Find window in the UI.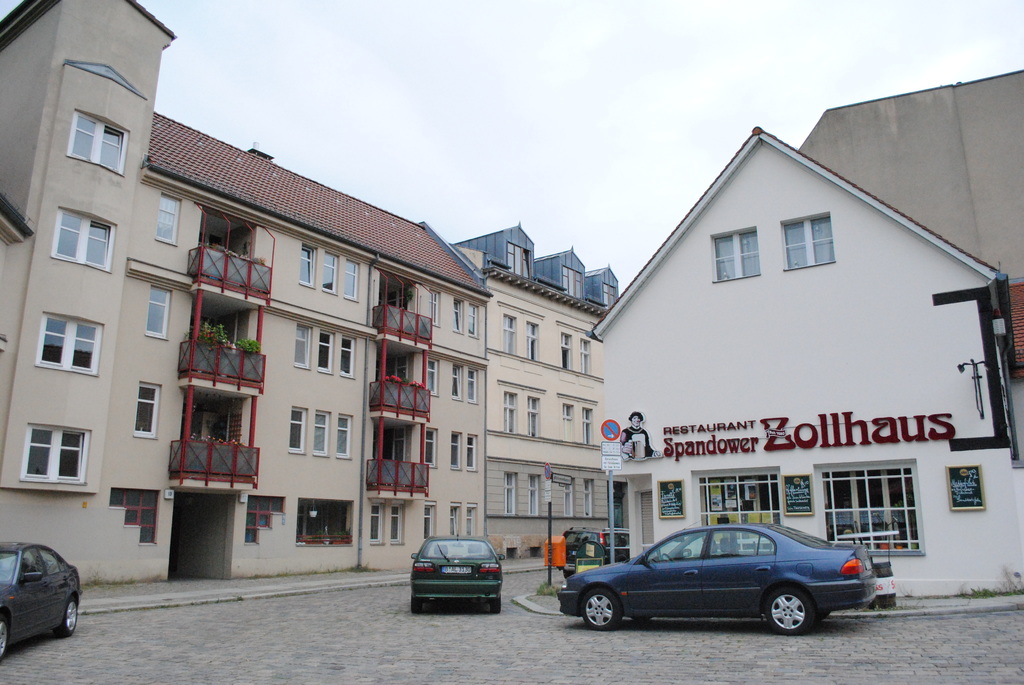
UI element at bbox(428, 290, 440, 326).
